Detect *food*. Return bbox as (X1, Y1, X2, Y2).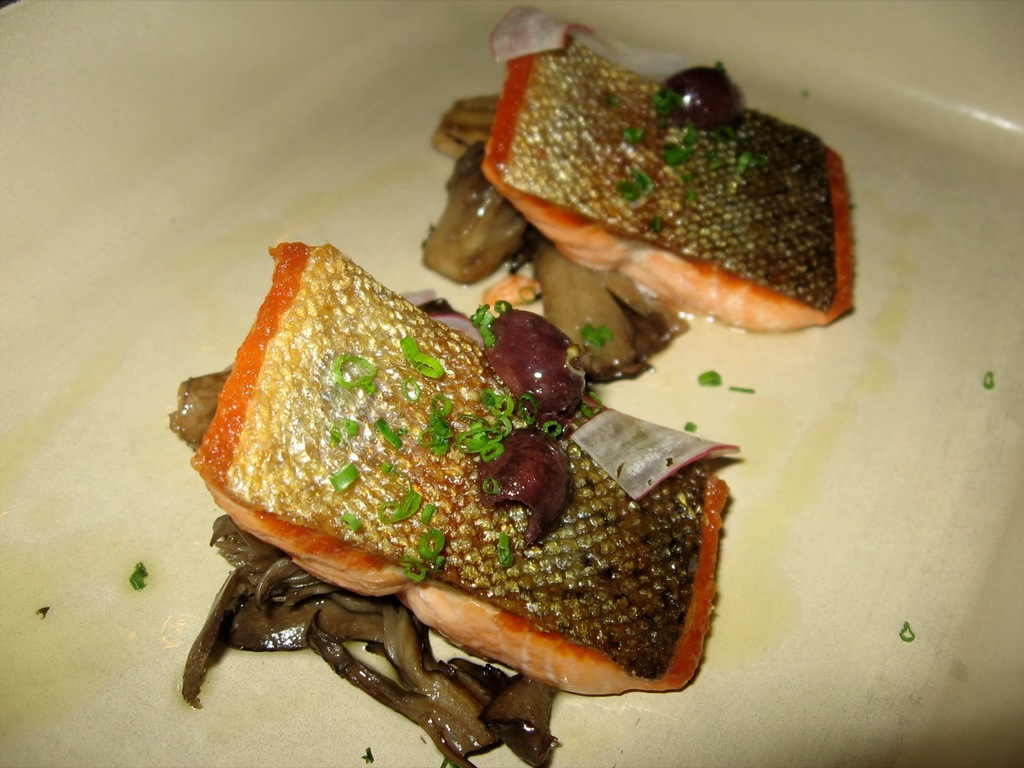
(414, 0, 859, 380).
